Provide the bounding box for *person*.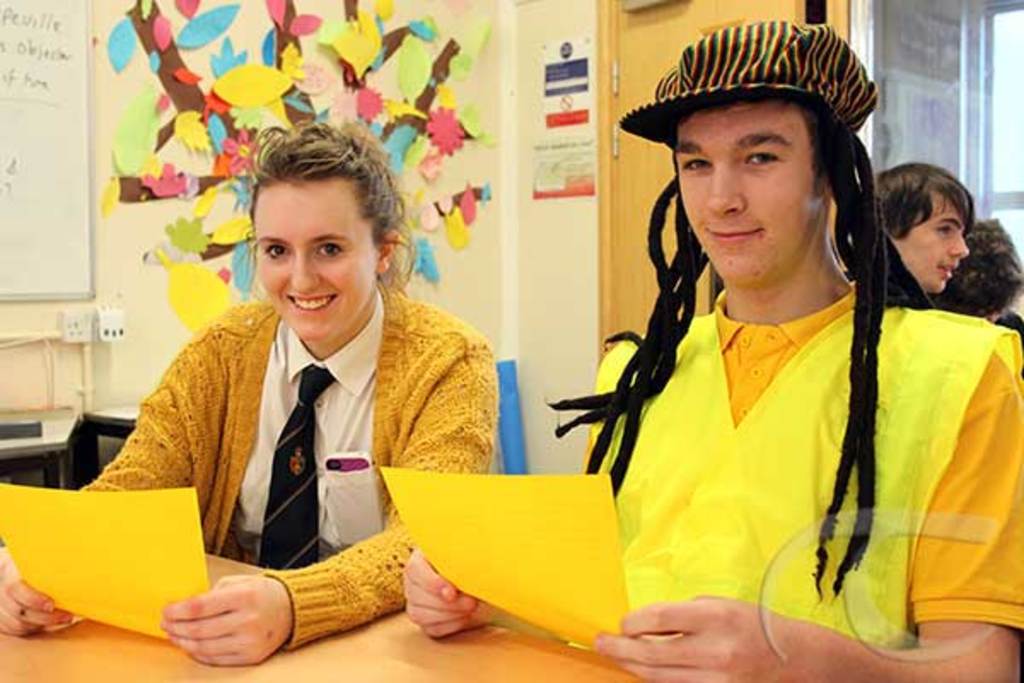
867 157 968 312.
